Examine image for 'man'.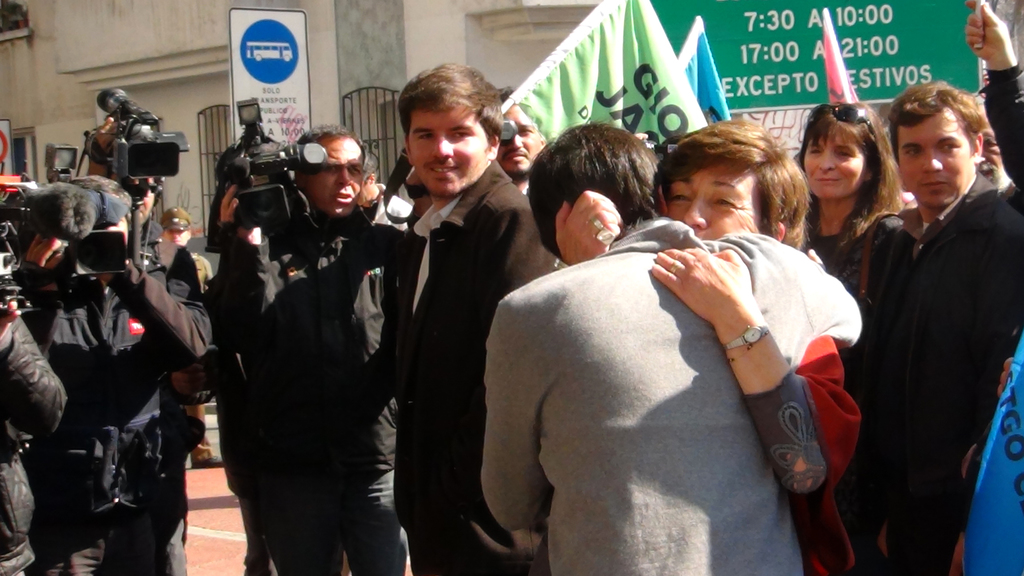
Examination result: {"left": 28, "top": 177, "right": 216, "bottom": 575}.
